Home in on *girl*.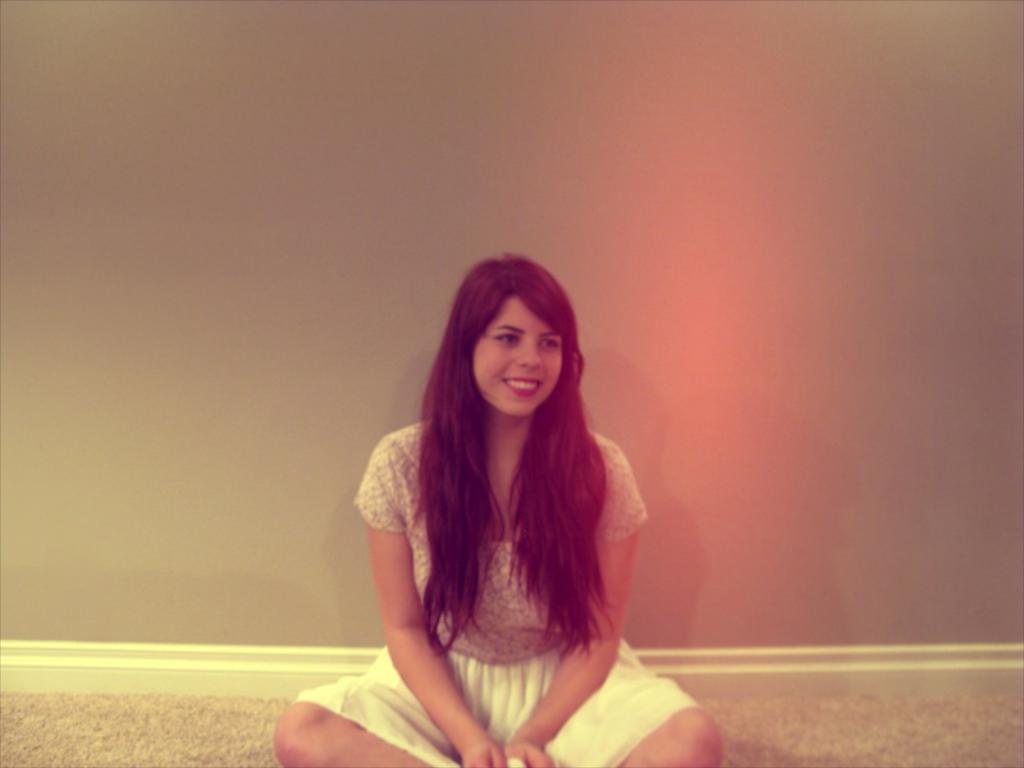
Homed in at region(274, 246, 723, 767).
